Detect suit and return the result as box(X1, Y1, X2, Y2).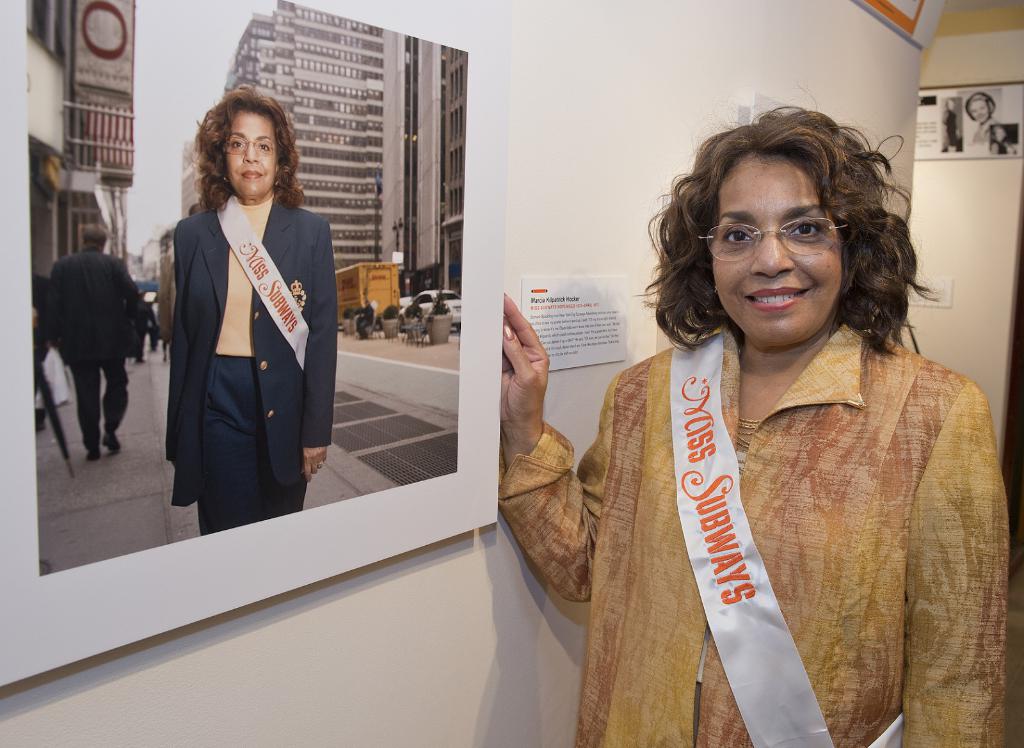
box(147, 147, 332, 535).
